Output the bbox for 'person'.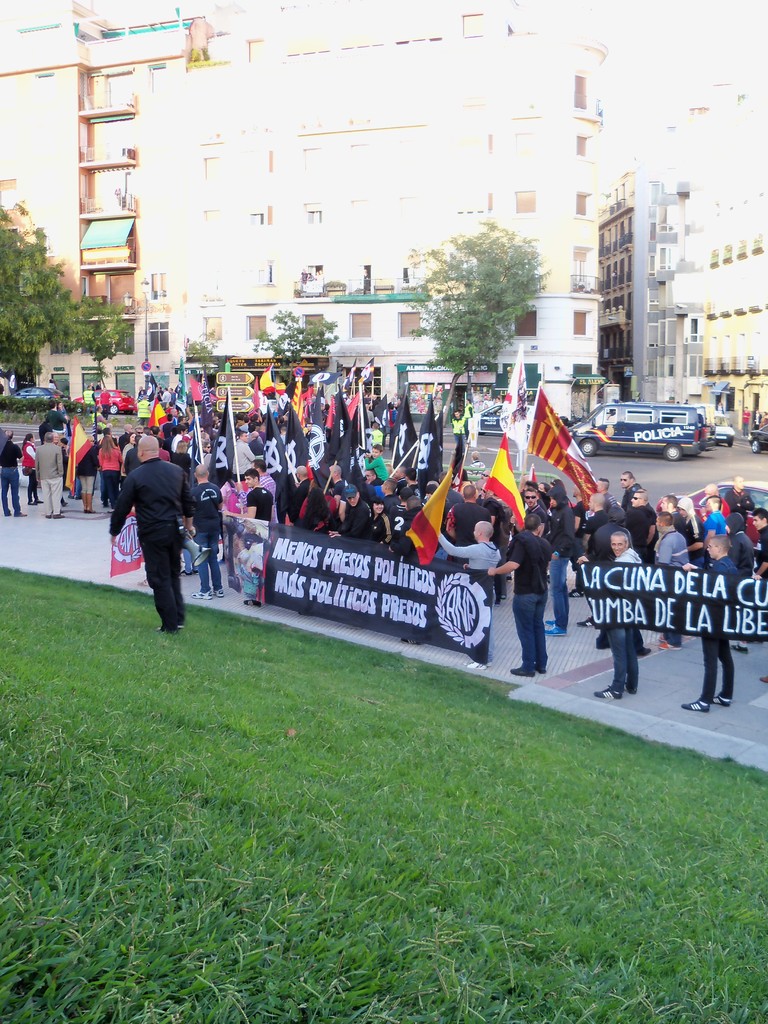
(33,428,66,520).
